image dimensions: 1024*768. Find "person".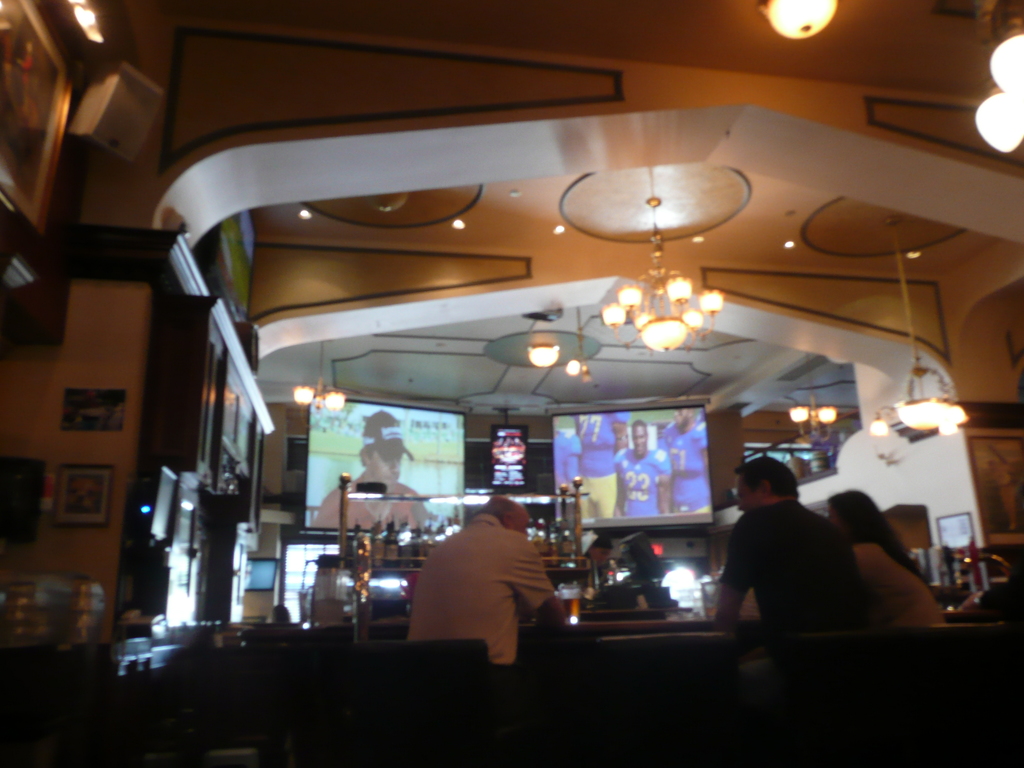
bbox=[415, 483, 563, 677].
